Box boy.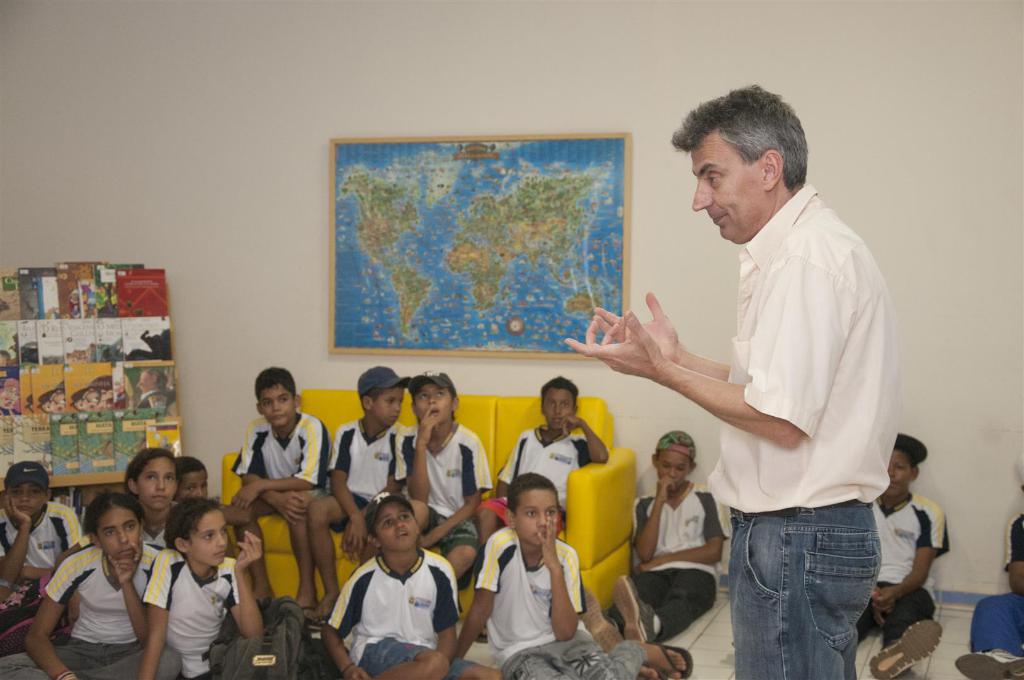
pyautogui.locateOnScreen(855, 437, 947, 679).
